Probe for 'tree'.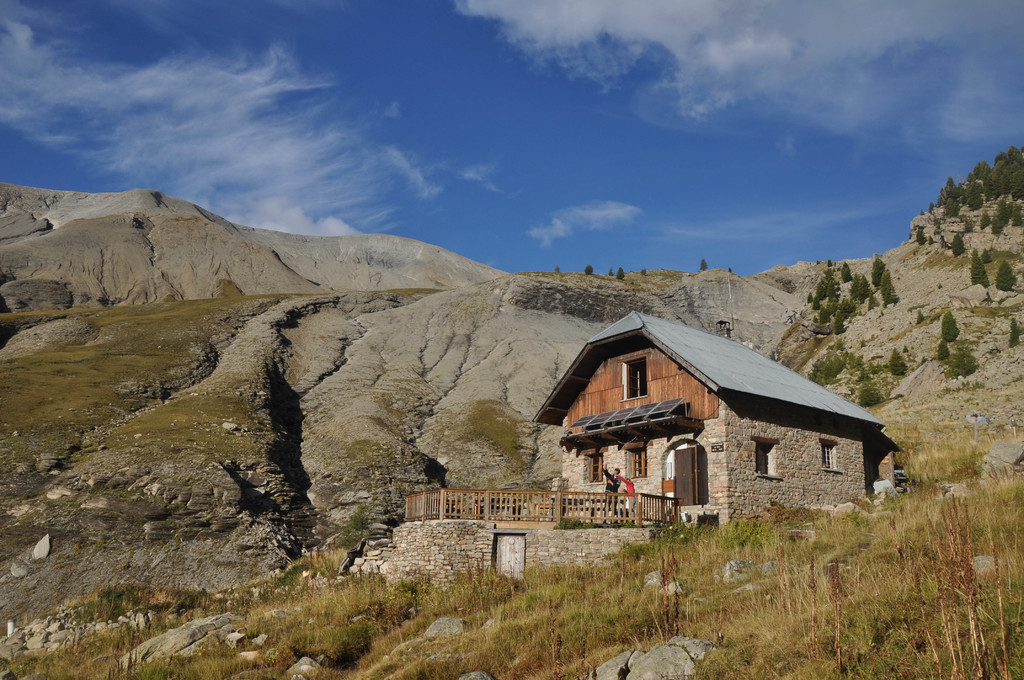
Probe result: detection(993, 263, 1018, 294).
